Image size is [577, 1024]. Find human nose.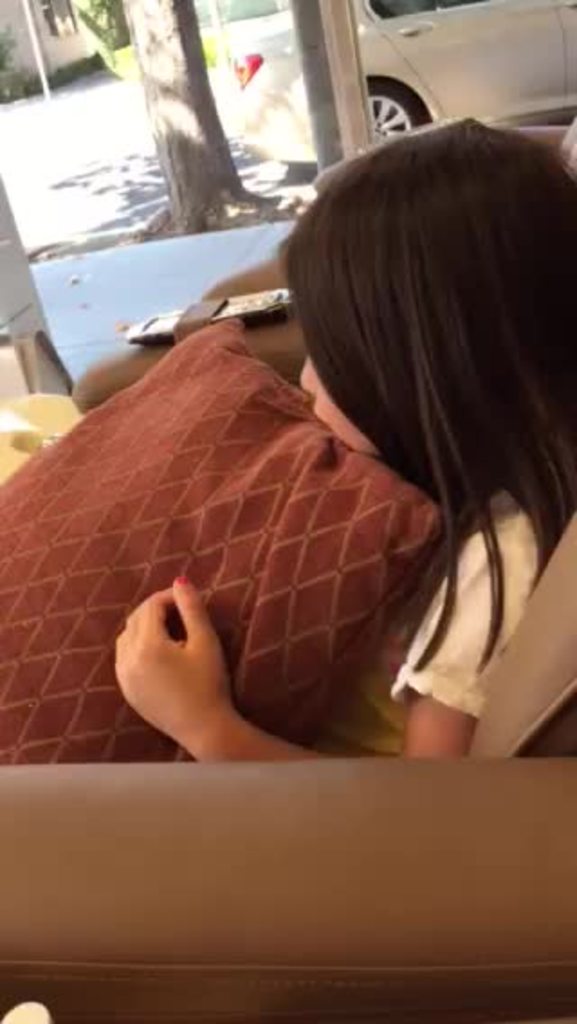
locate(299, 352, 321, 393).
